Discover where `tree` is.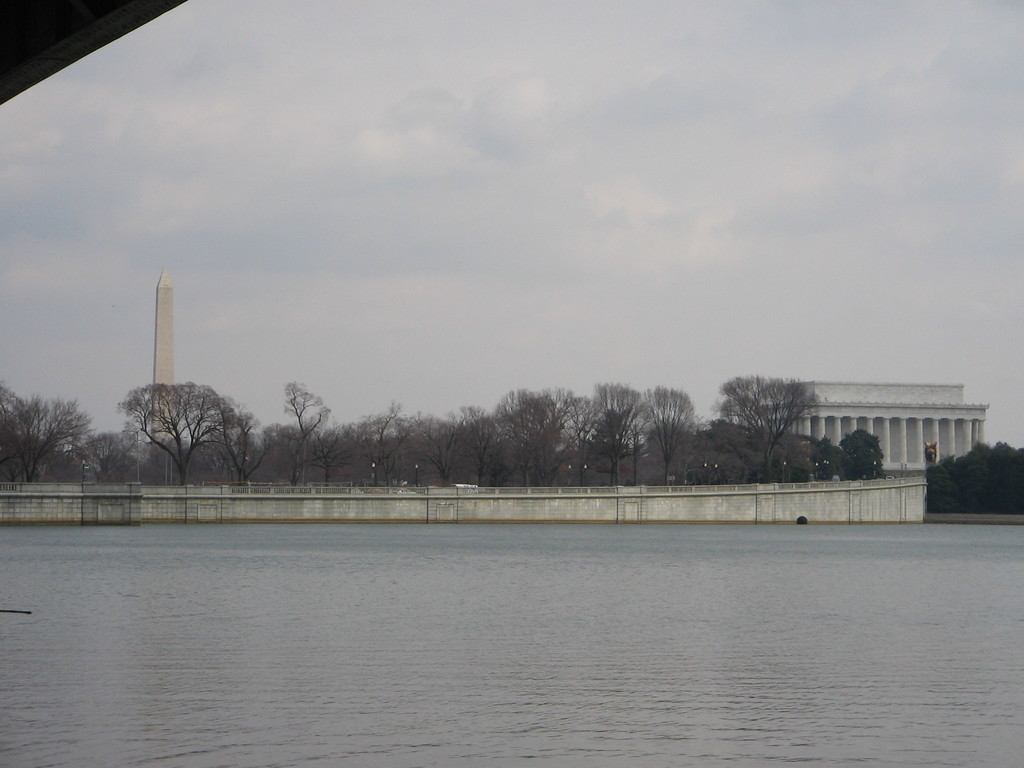
Discovered at 529,384,585,490.
